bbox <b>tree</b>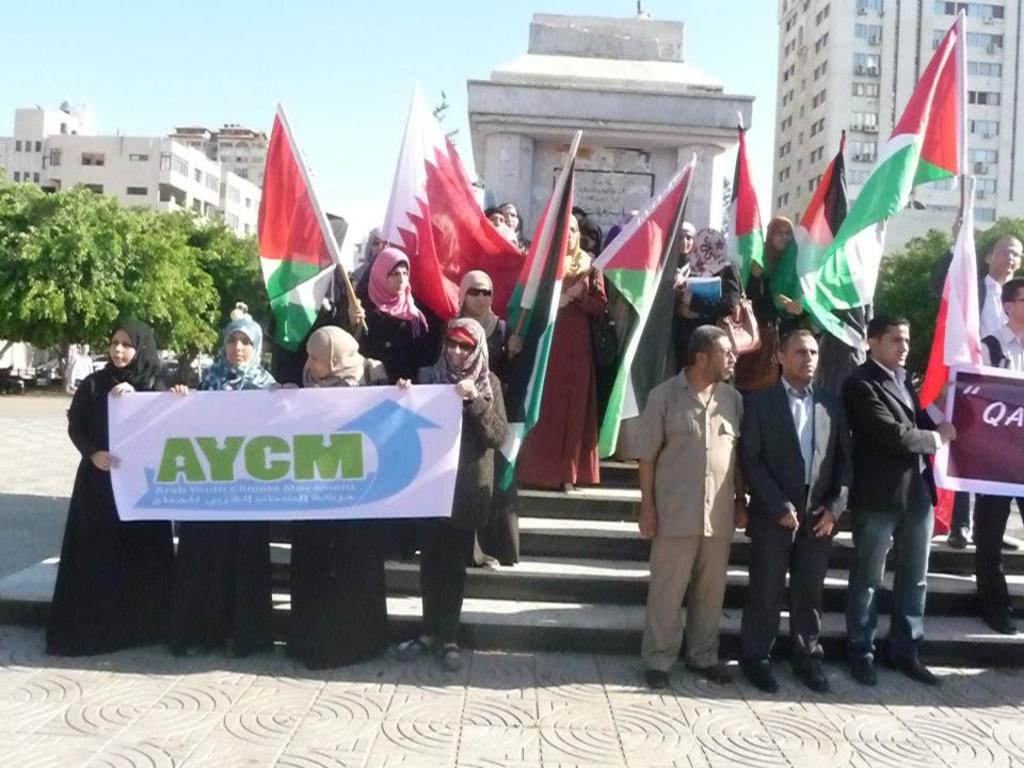
bbox(853, 203, 1009, 387)
